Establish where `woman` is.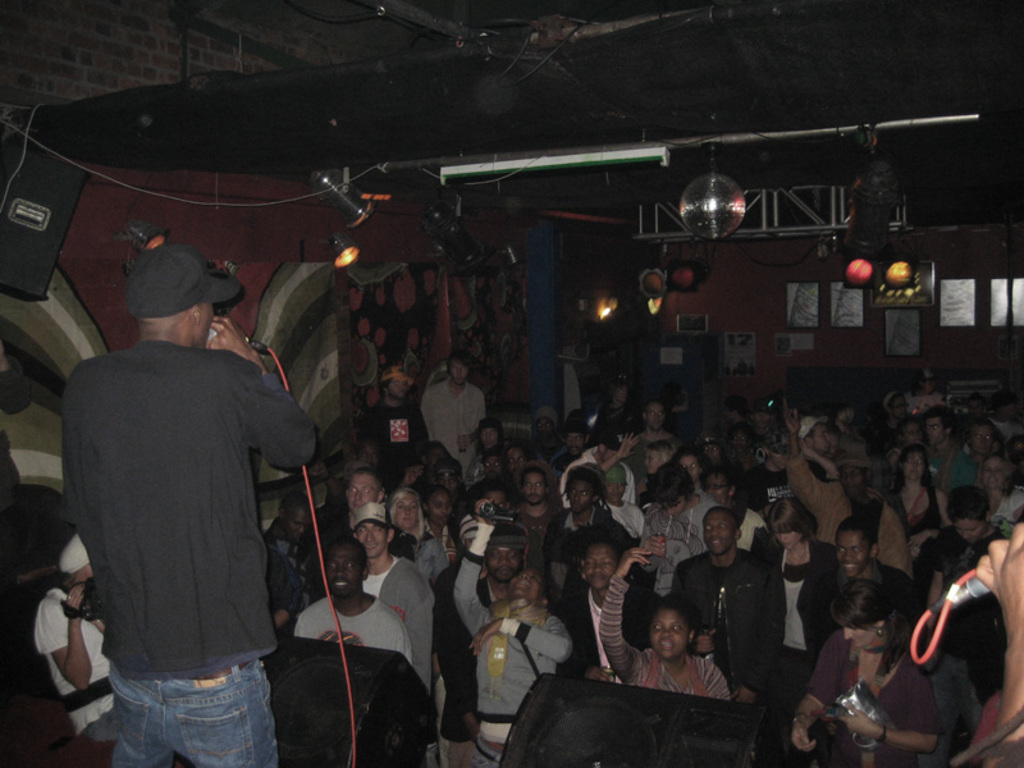
Established at box(882, 448, 948, 558).
